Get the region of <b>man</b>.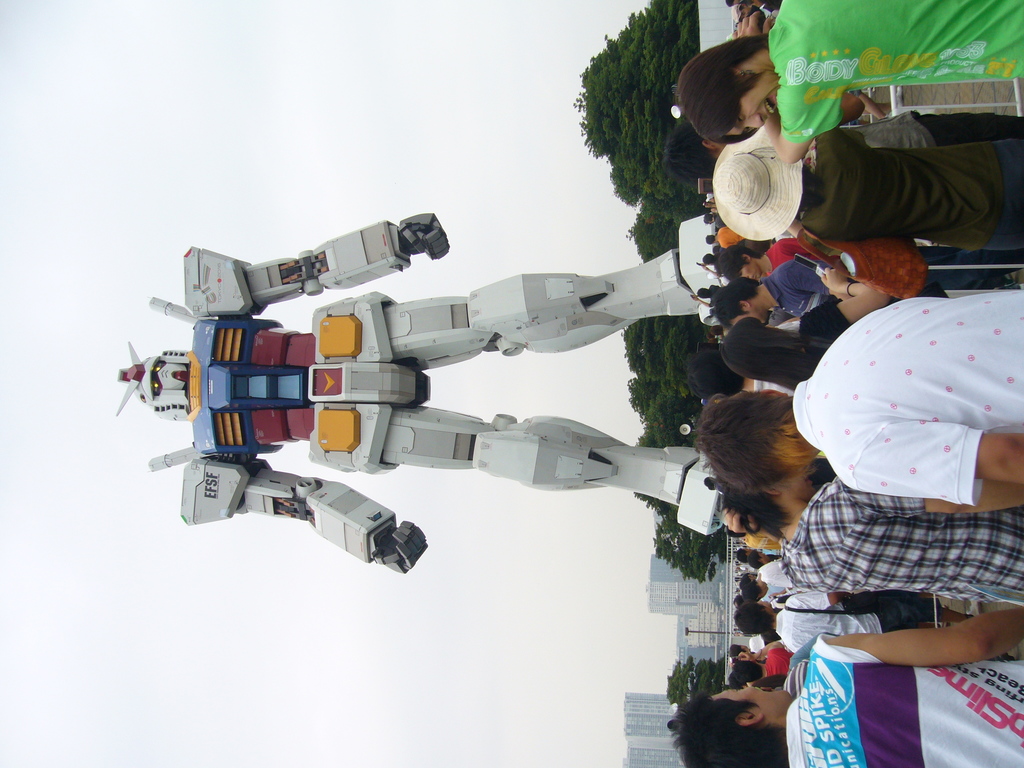
locate(678, 0, 1023, 164).
